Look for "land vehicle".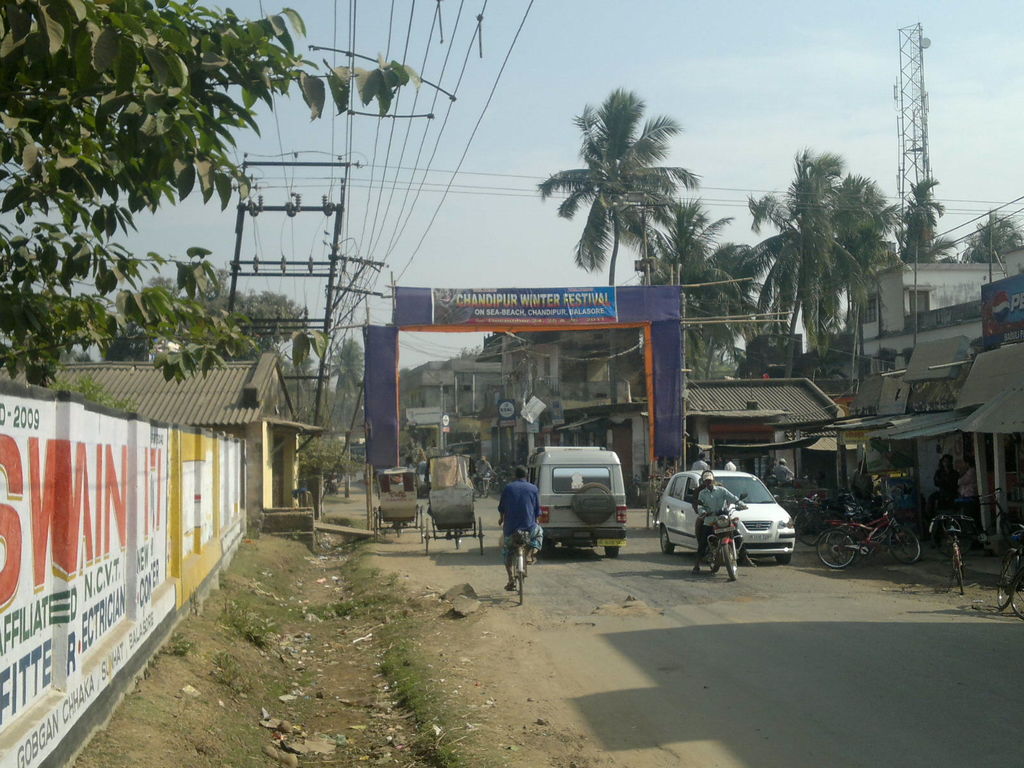
Found: [661,464,809,575].
